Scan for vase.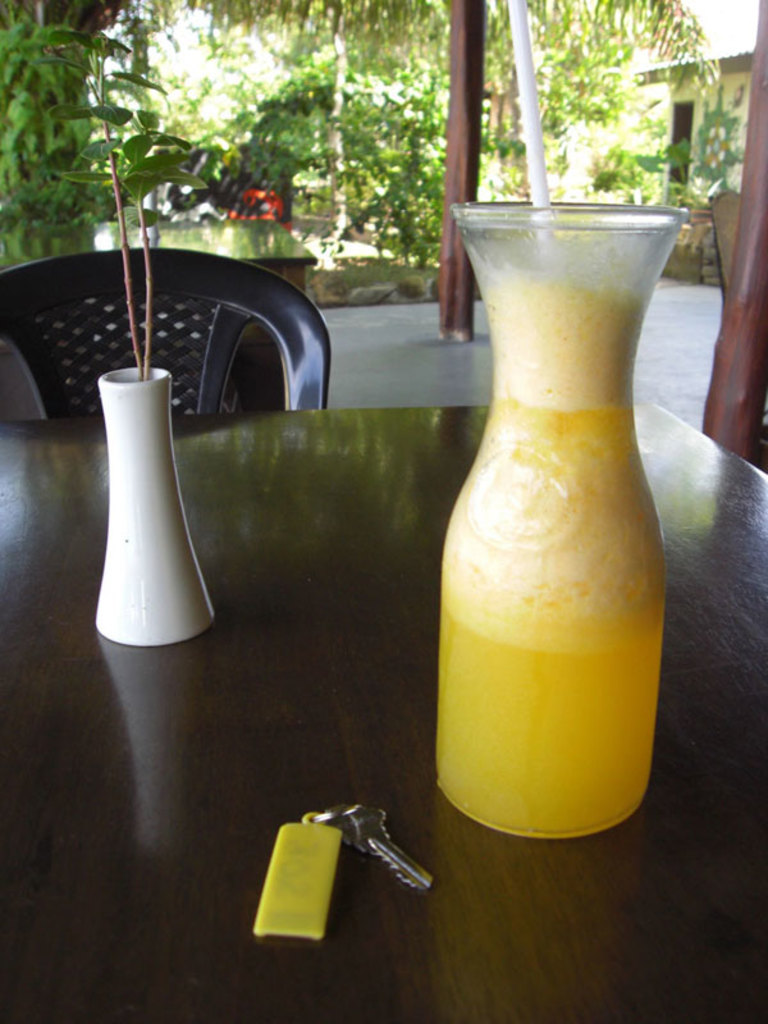
Scan result: 448,193,689,838.
